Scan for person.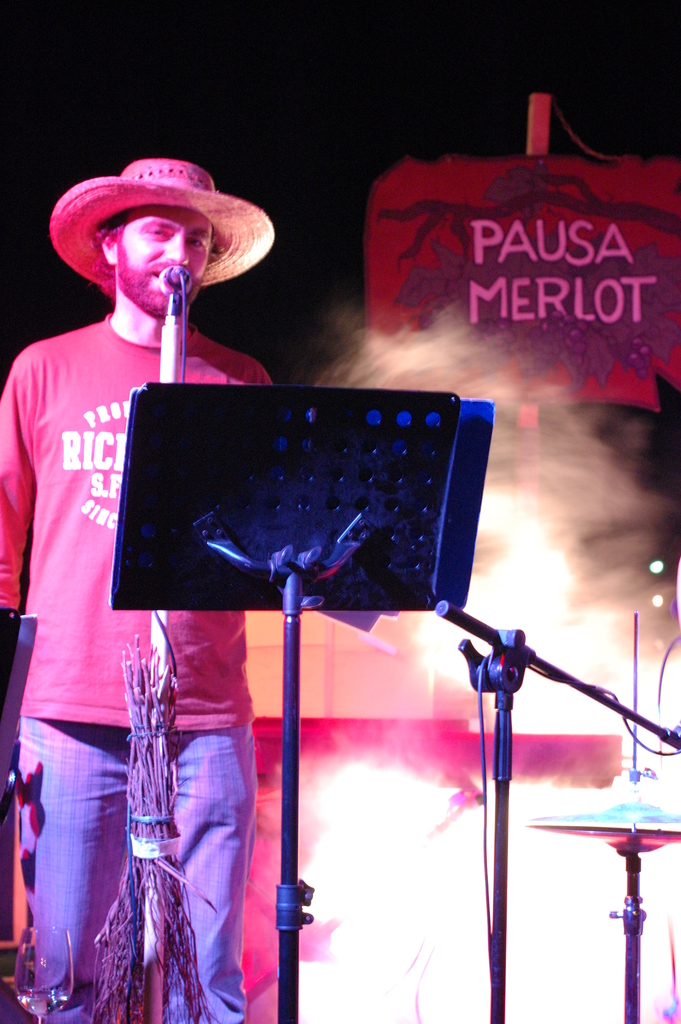
Scan result: crop(0, 199, 275, 1023).
